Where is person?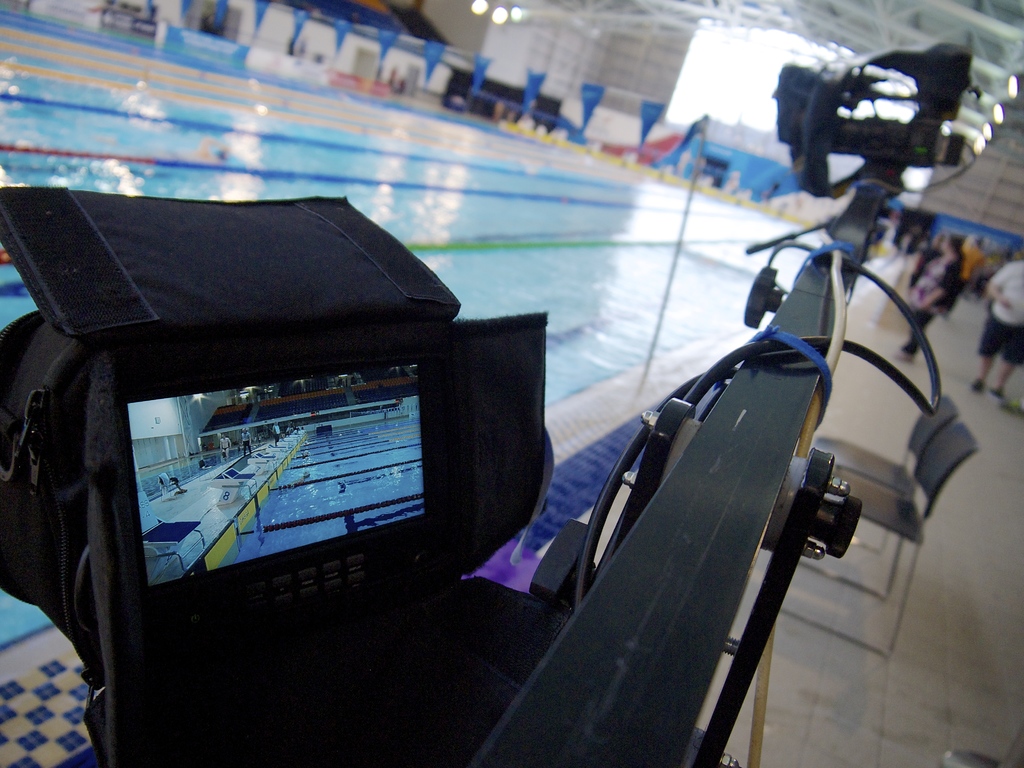
bbox(970, 249, 1023, 401).
